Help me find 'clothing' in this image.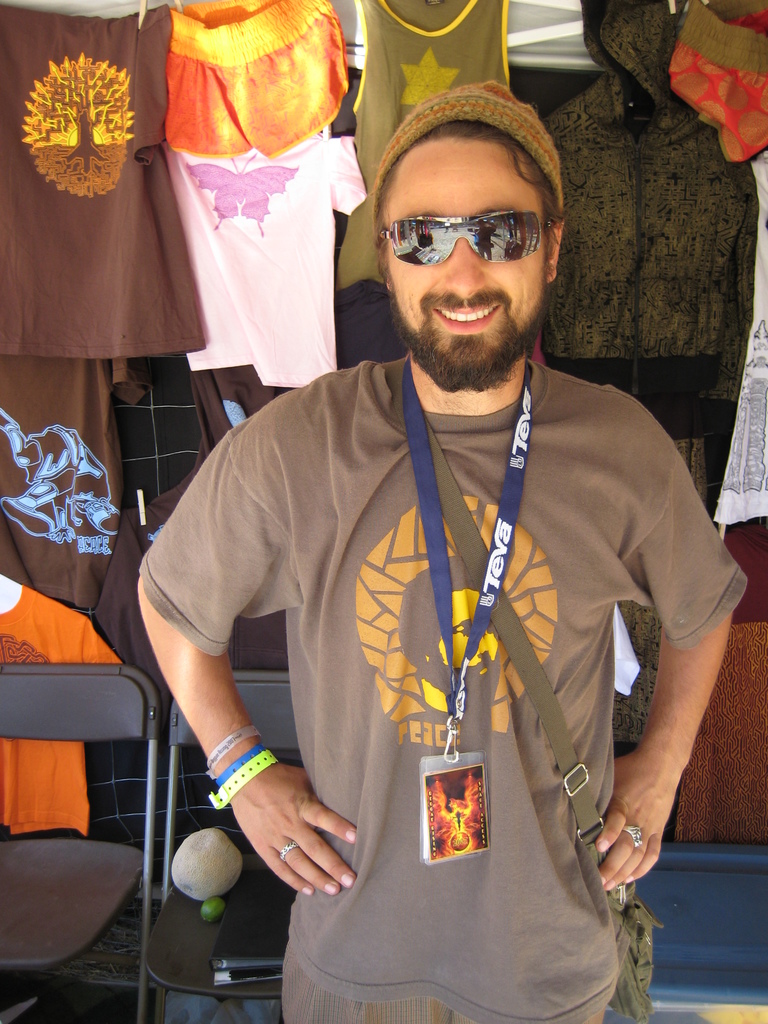
Found it: select_region(140, 362, 744, 1023).
